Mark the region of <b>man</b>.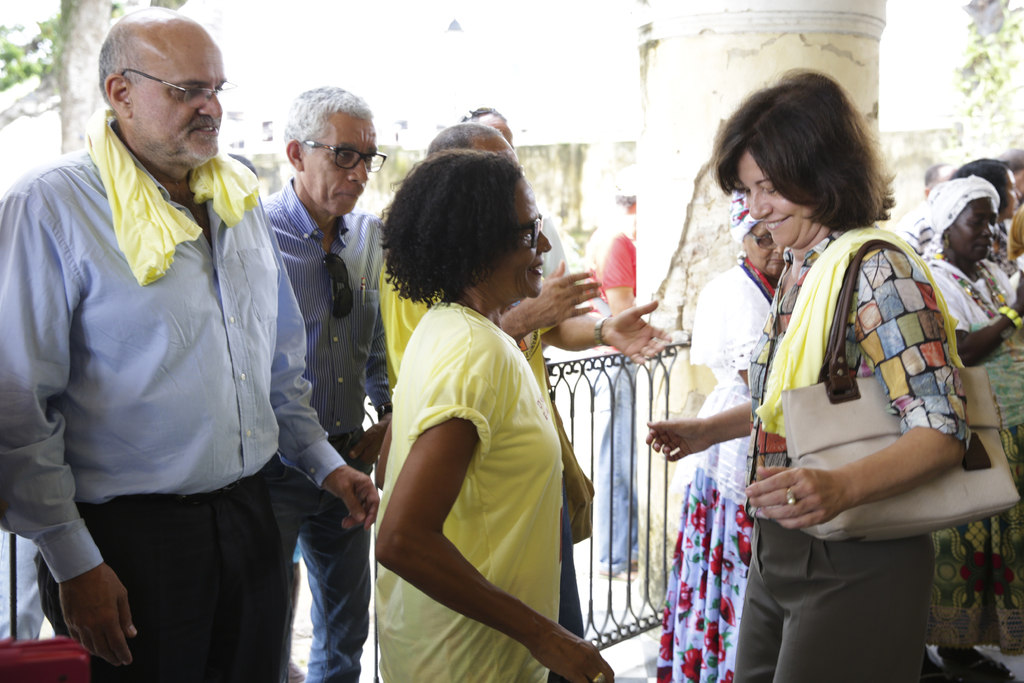
Region: rect(23, 4, 345, 682).
